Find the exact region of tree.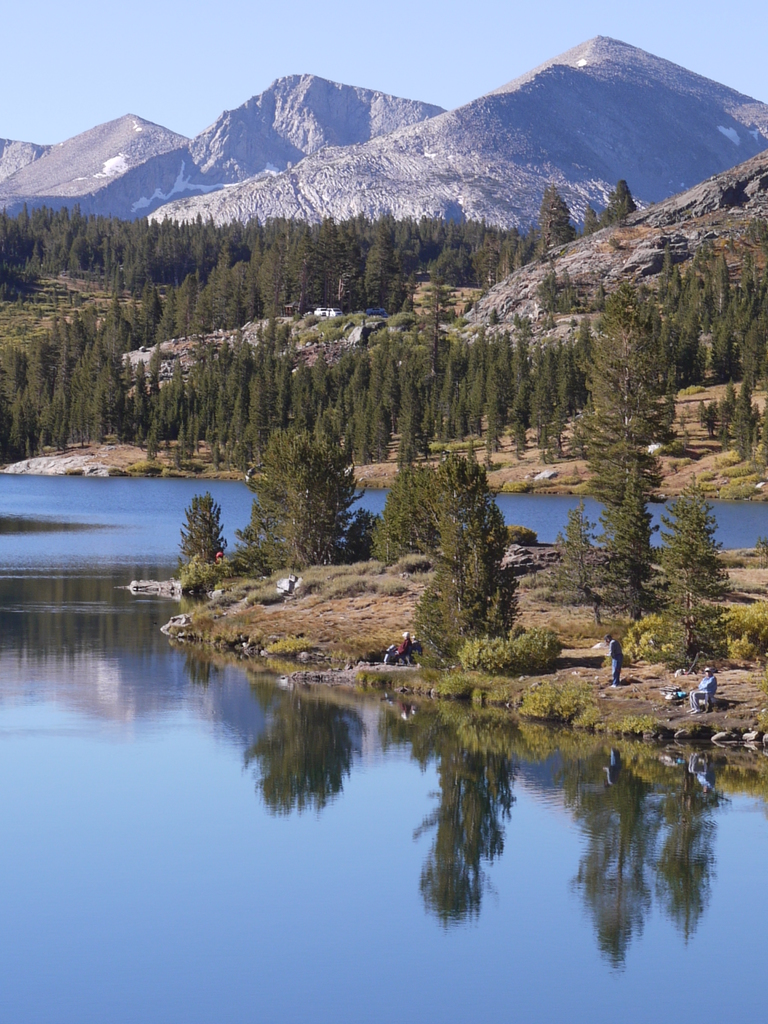
Exact region: BBox(175, 487, 224, 573).
